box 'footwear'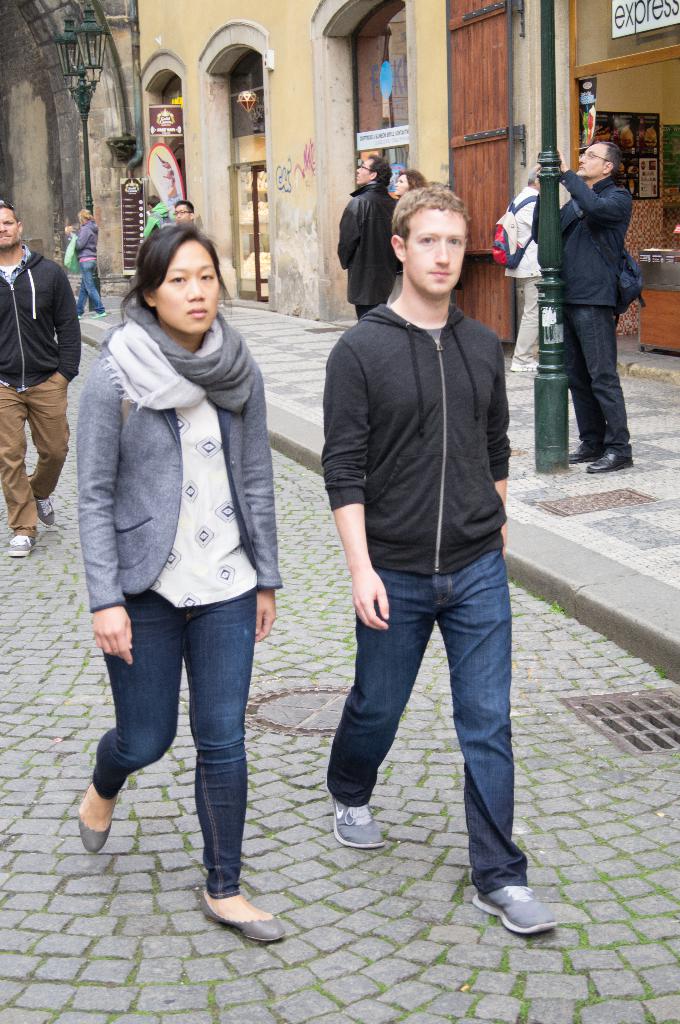
bbox=[478, 876, 557, 948]
